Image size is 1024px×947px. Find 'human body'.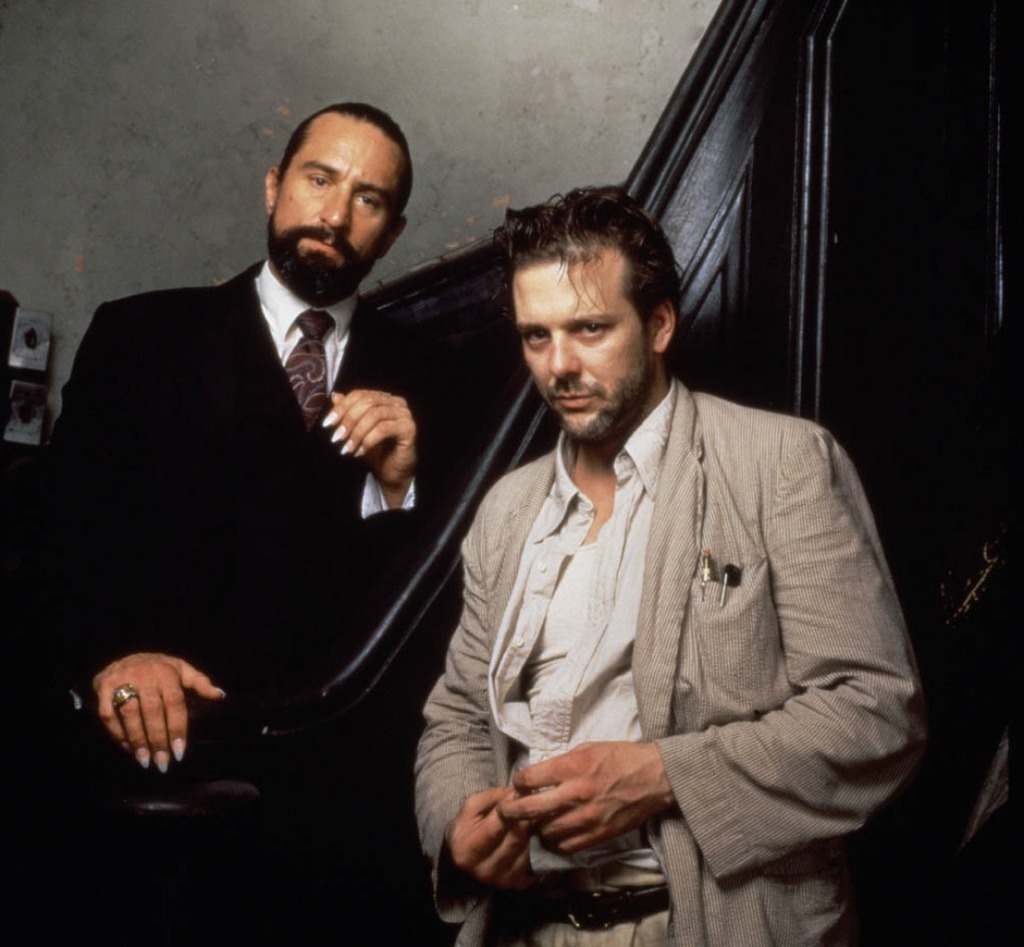
x1=408, y1=383, x2=929, y2=946.
